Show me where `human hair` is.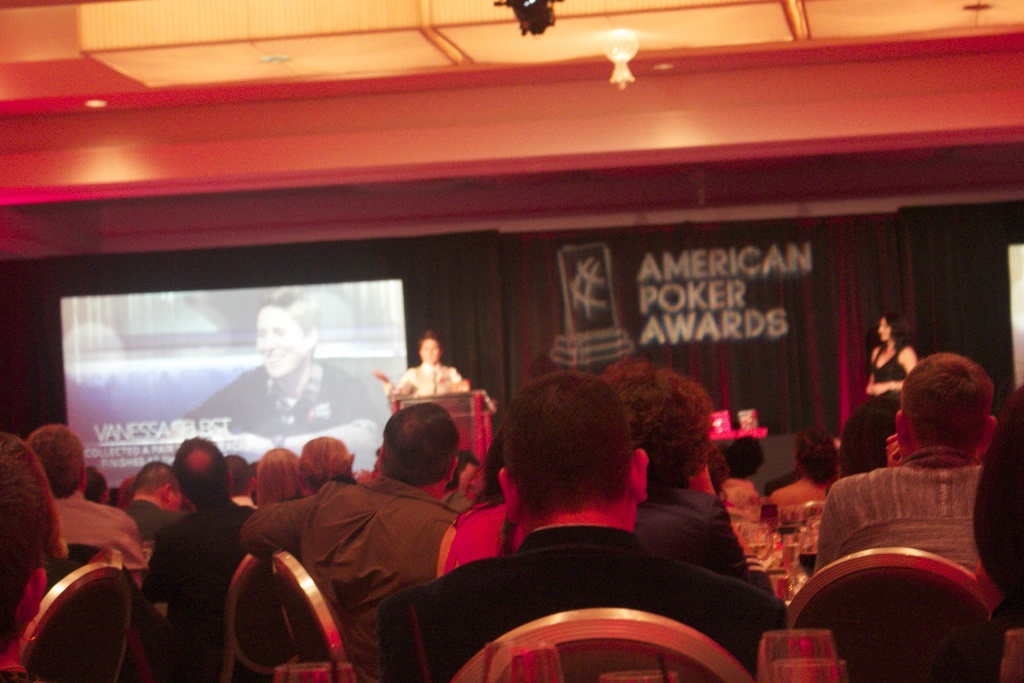
`human hair` is at <box>718,438,763,479</box>.
